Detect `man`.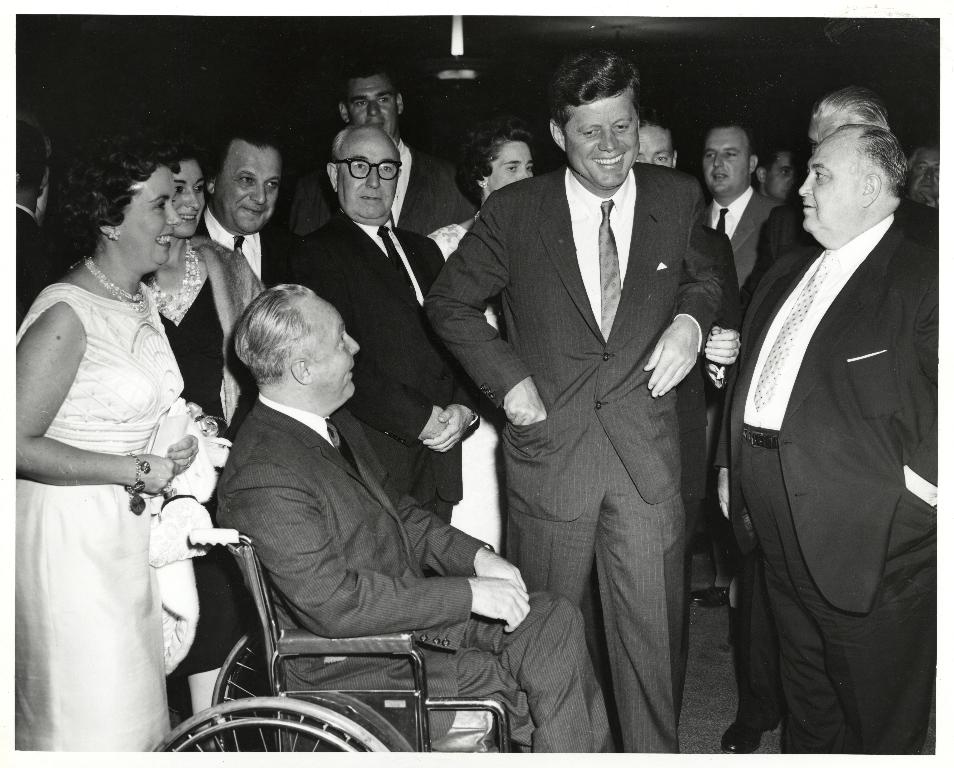
Detected at Rect(701, 85, 890, 613).
